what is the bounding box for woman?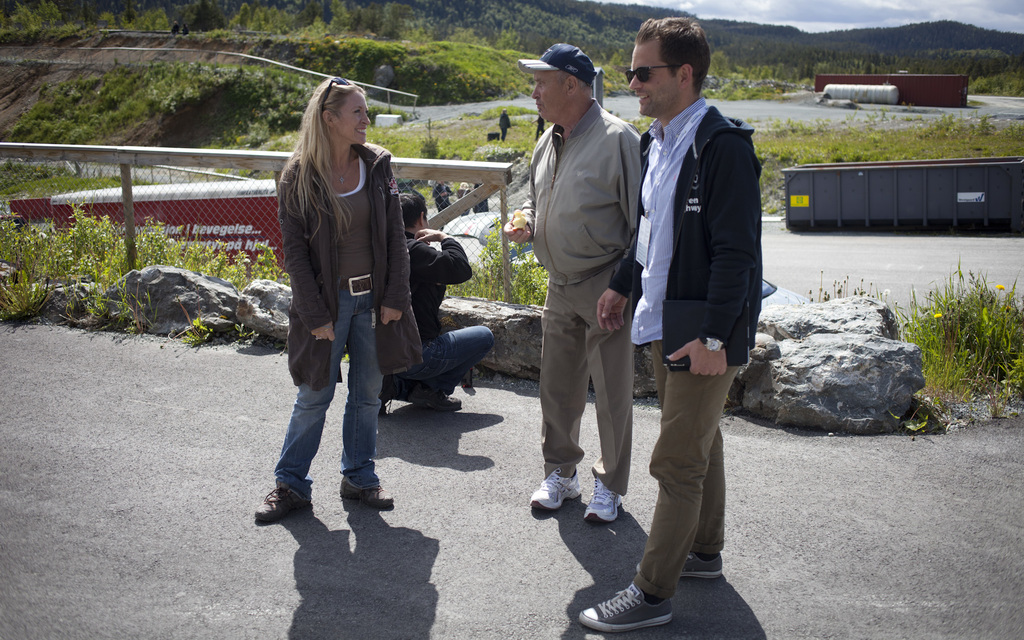
Rect(455, 181, 472, 216).
